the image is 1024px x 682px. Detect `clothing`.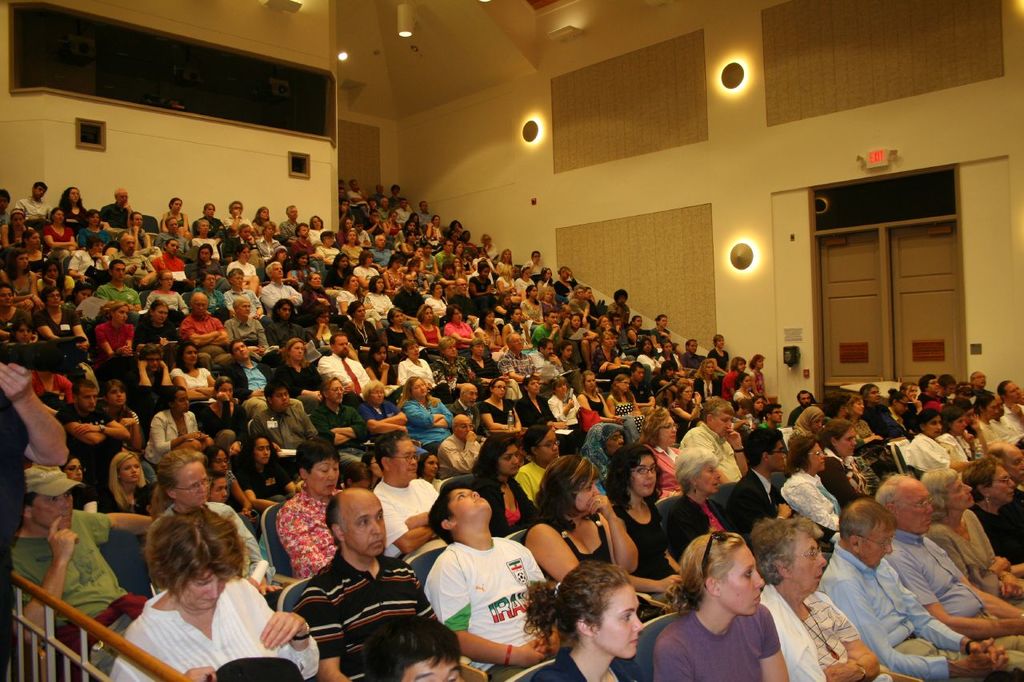
Detection: detection(501, 350, 533, 385).
